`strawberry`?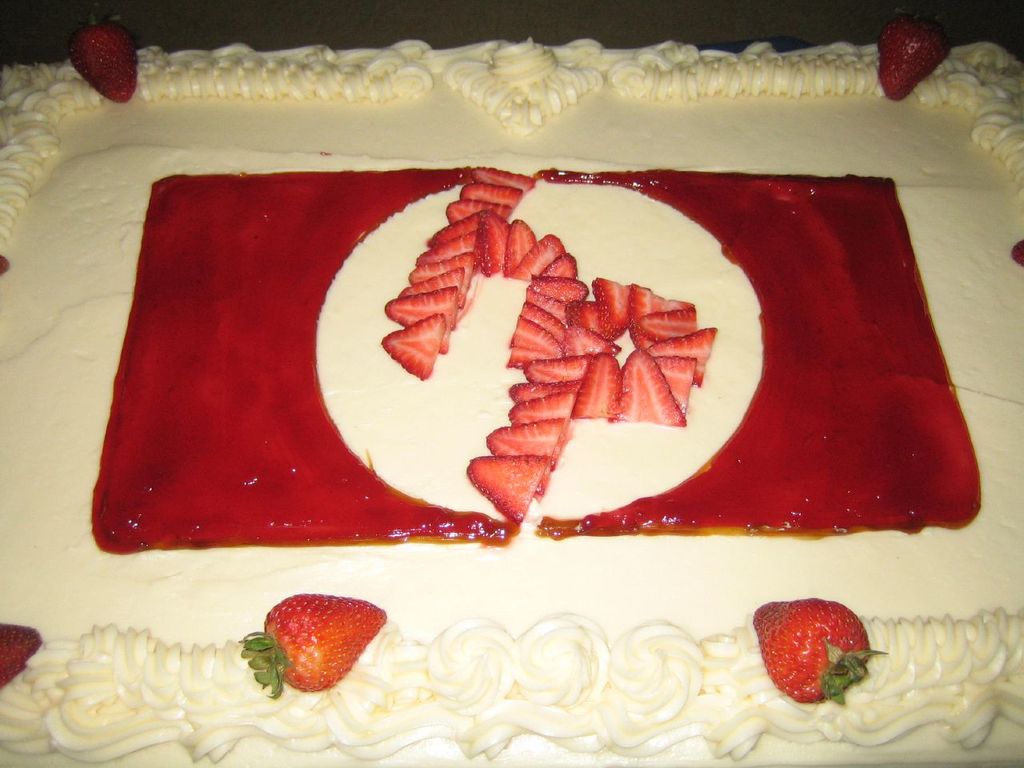
238/594/387/704
